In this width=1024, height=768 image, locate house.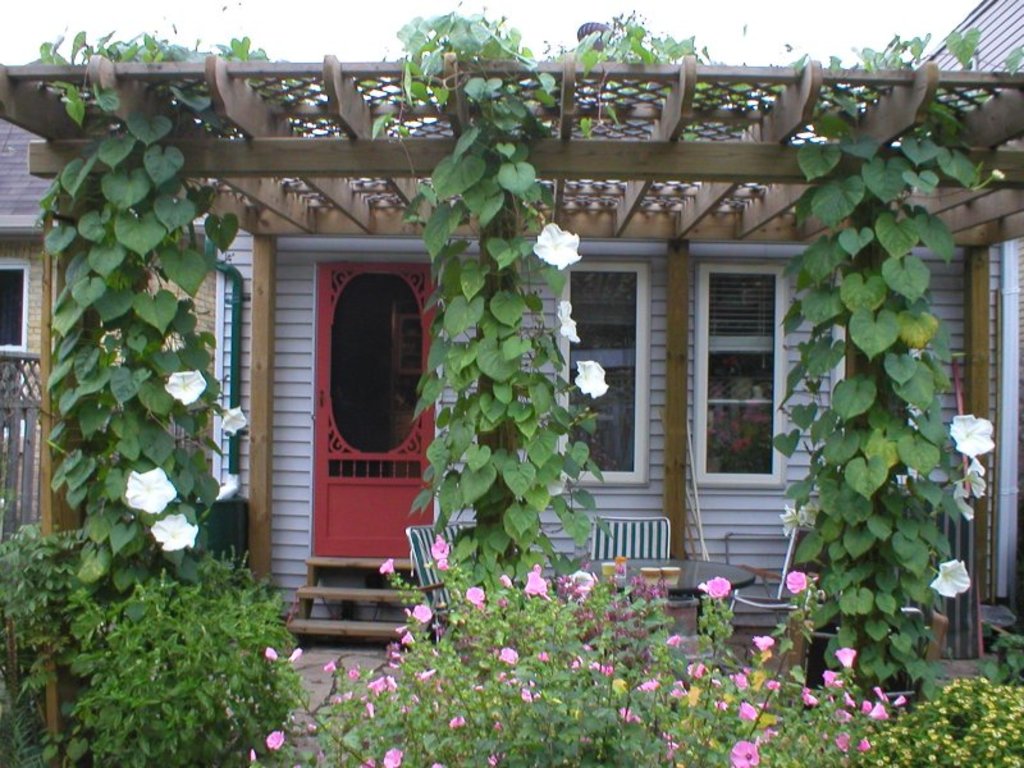
Bounding box: BBox(0, 1, 1023, 767).
